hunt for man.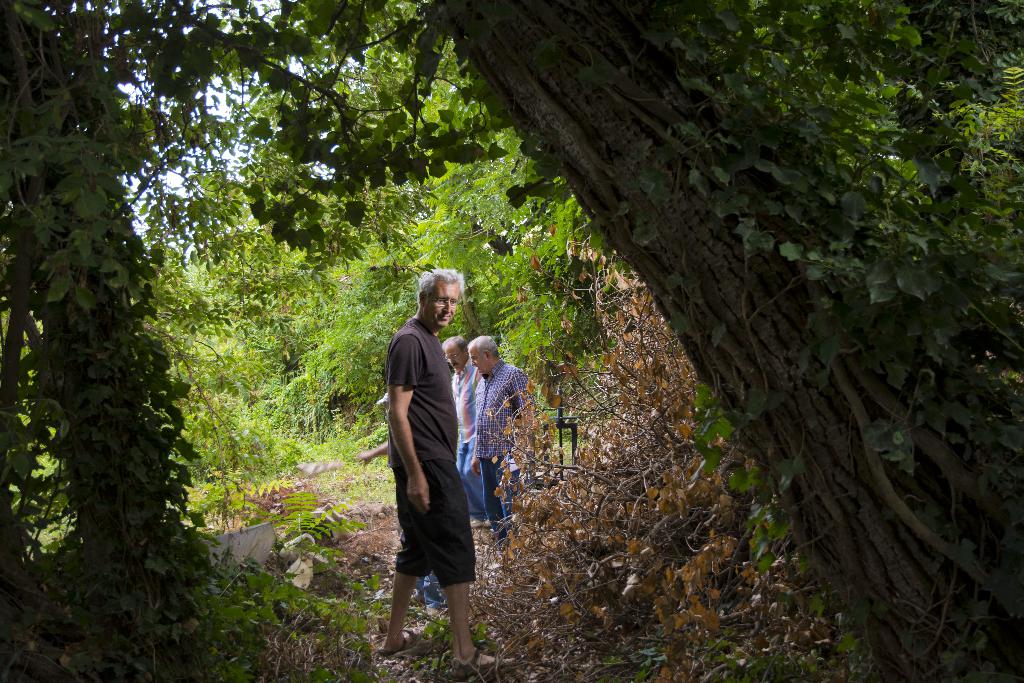
Hunted down at <bbox>465, 333, 554, 547</bbox>.
